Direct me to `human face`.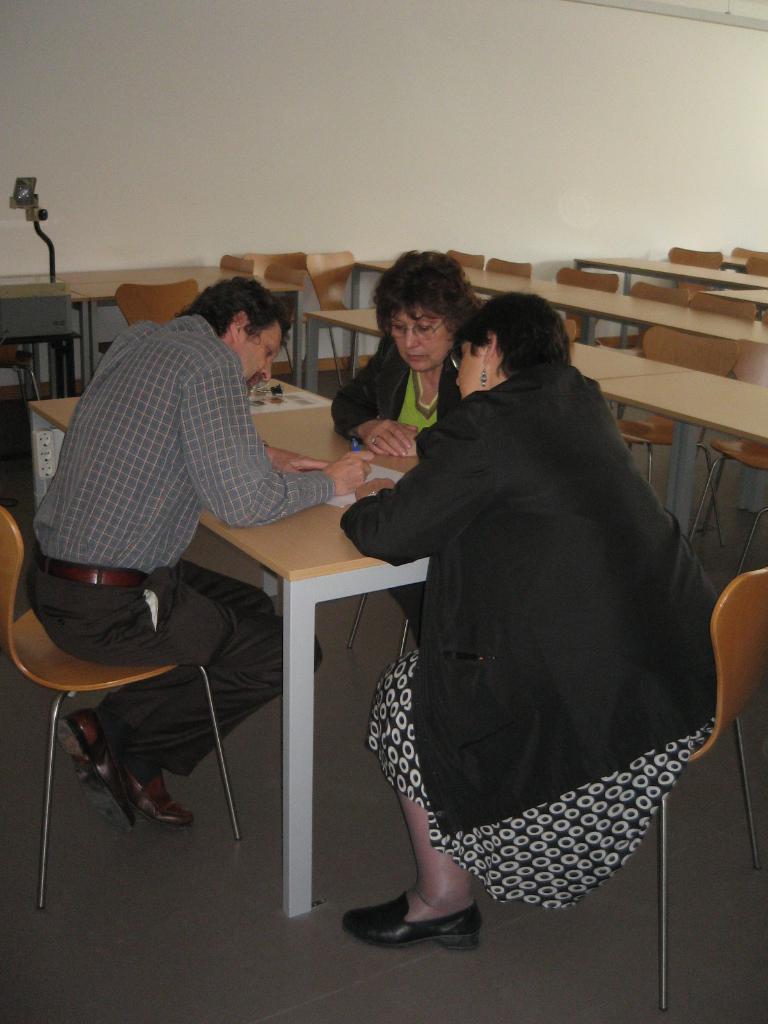
Direction: x1=228 y1=308 x2=278 y2=385.
